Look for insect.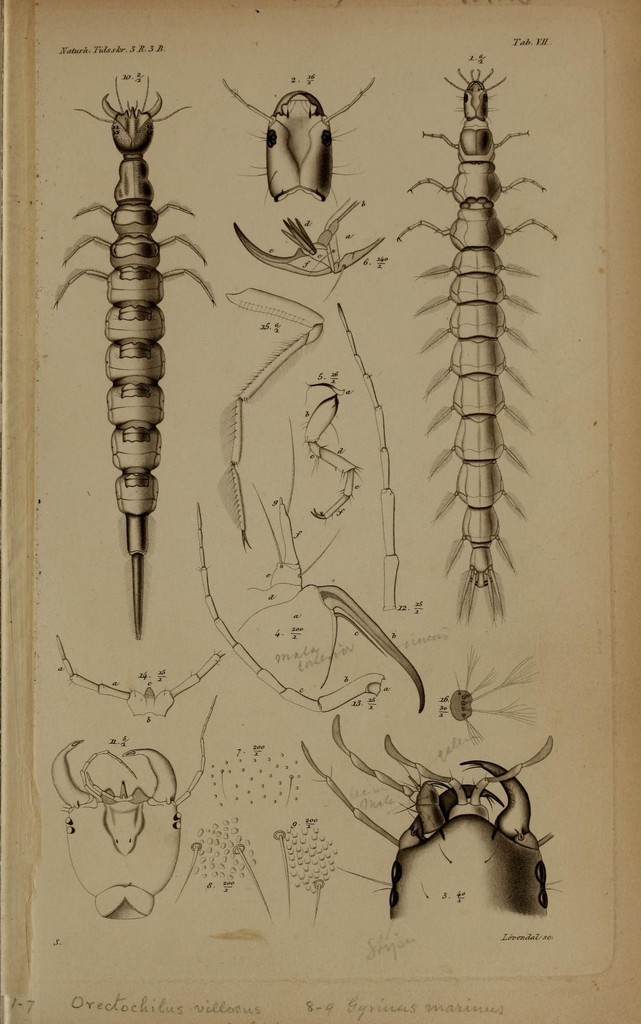
Found: {"x1": 395, "y1": 64, "x2": 558, "y2": 620}.
